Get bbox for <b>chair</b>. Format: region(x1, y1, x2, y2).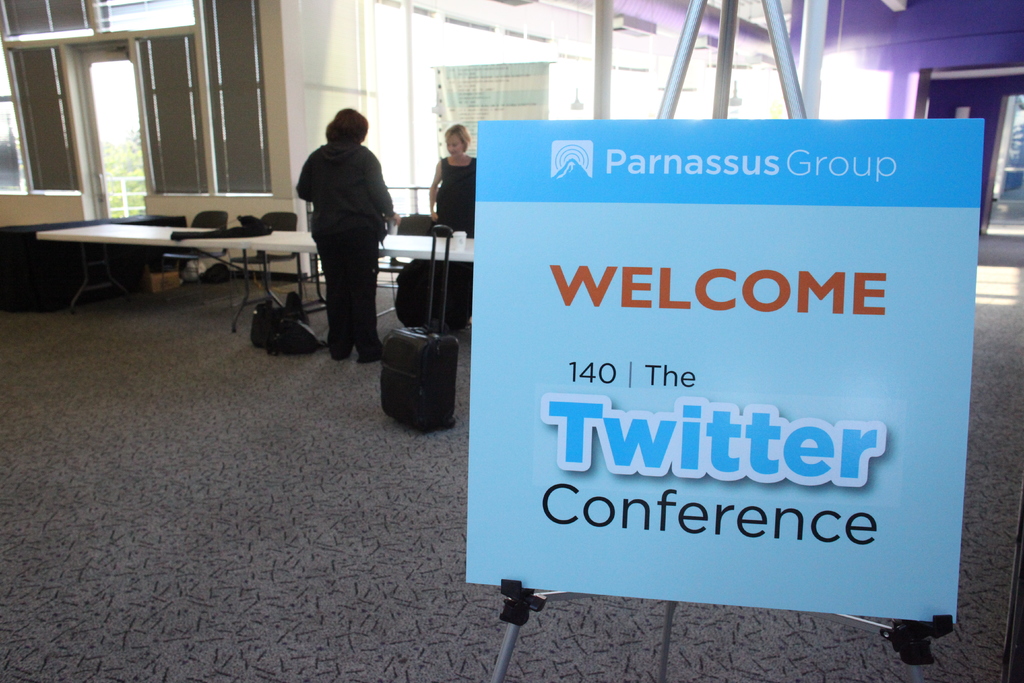
region(228, 206, 303, 293).
